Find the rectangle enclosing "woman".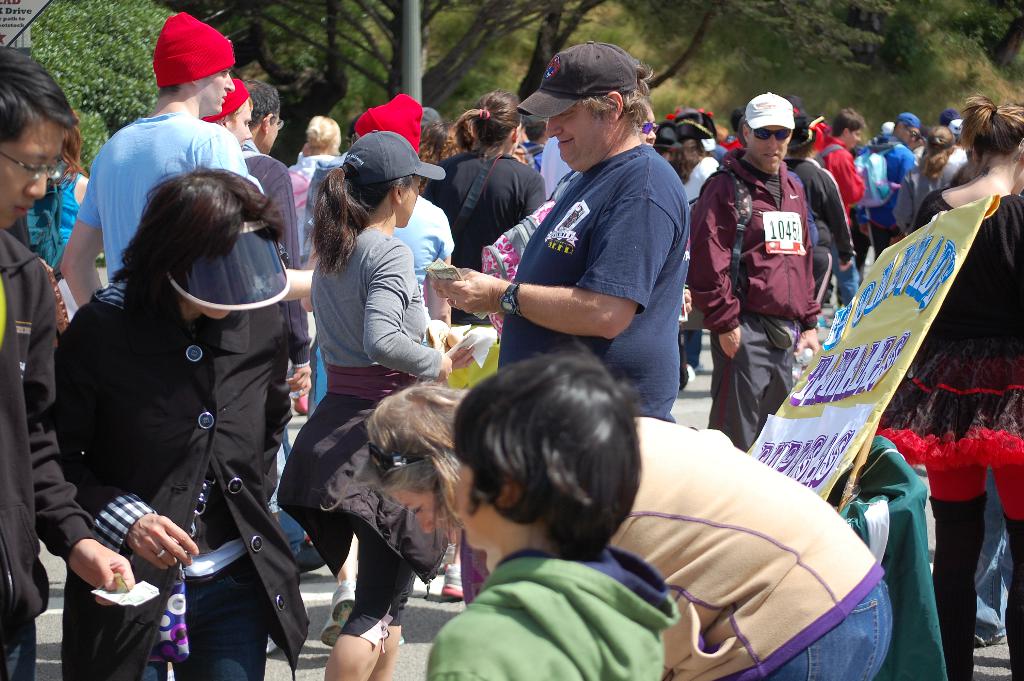
pyautogui.locateOnScreen(63, 134, 318, 680).
